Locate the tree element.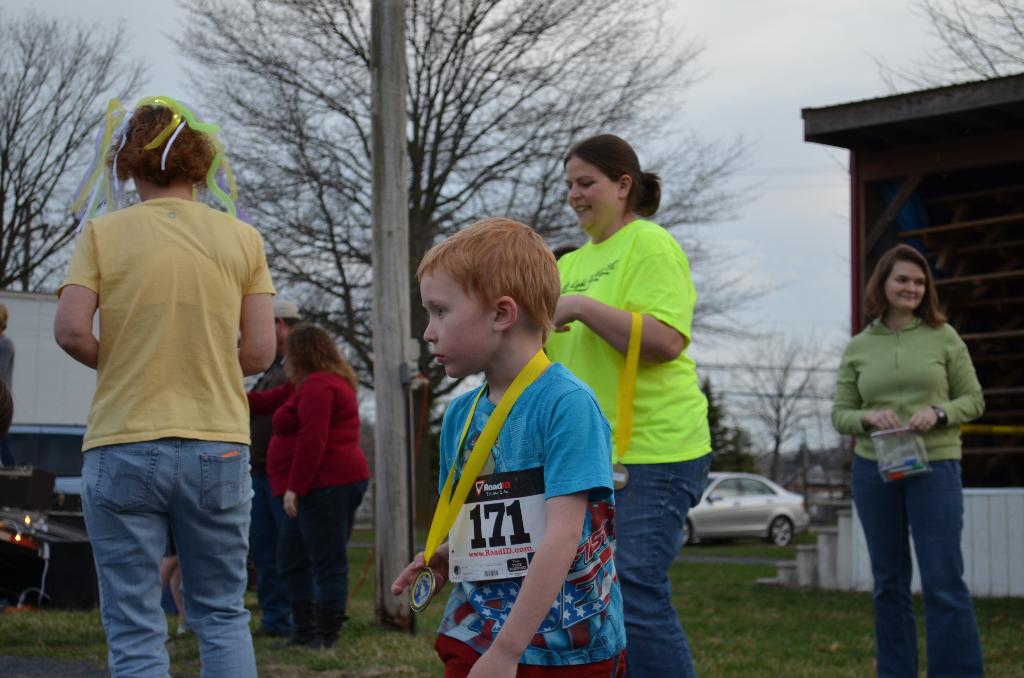
Element bbox: <box>166,0,762,526</box>.
